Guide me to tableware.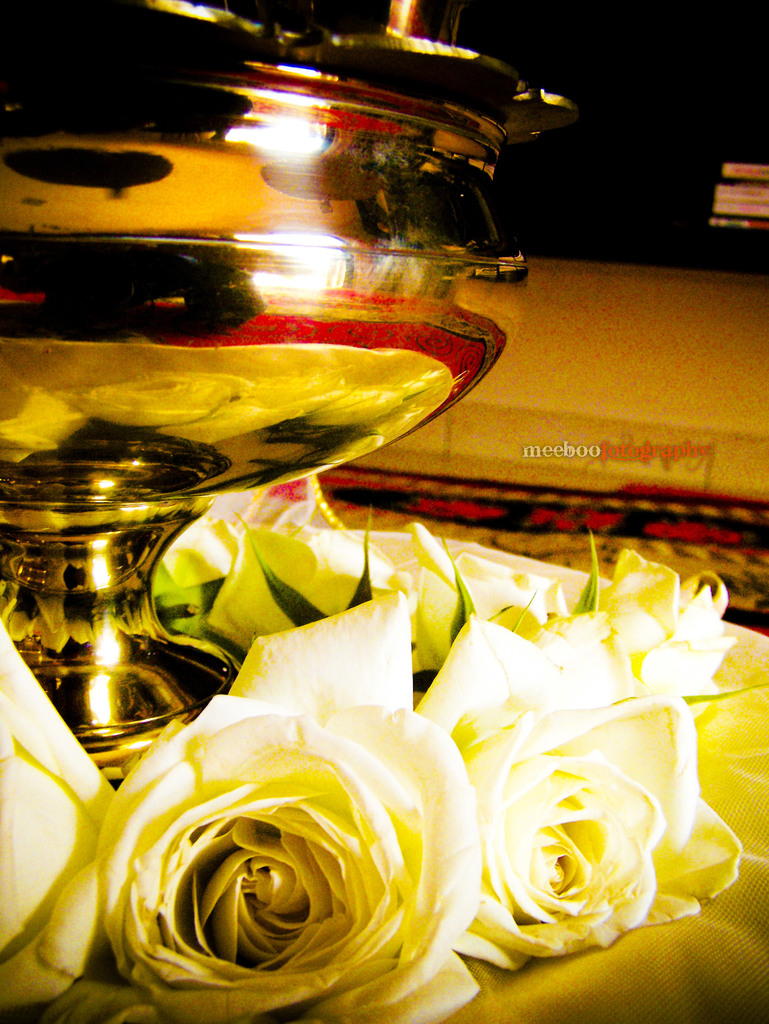
Guidance: x1=0, y1=0, x2=576, y2=798.
